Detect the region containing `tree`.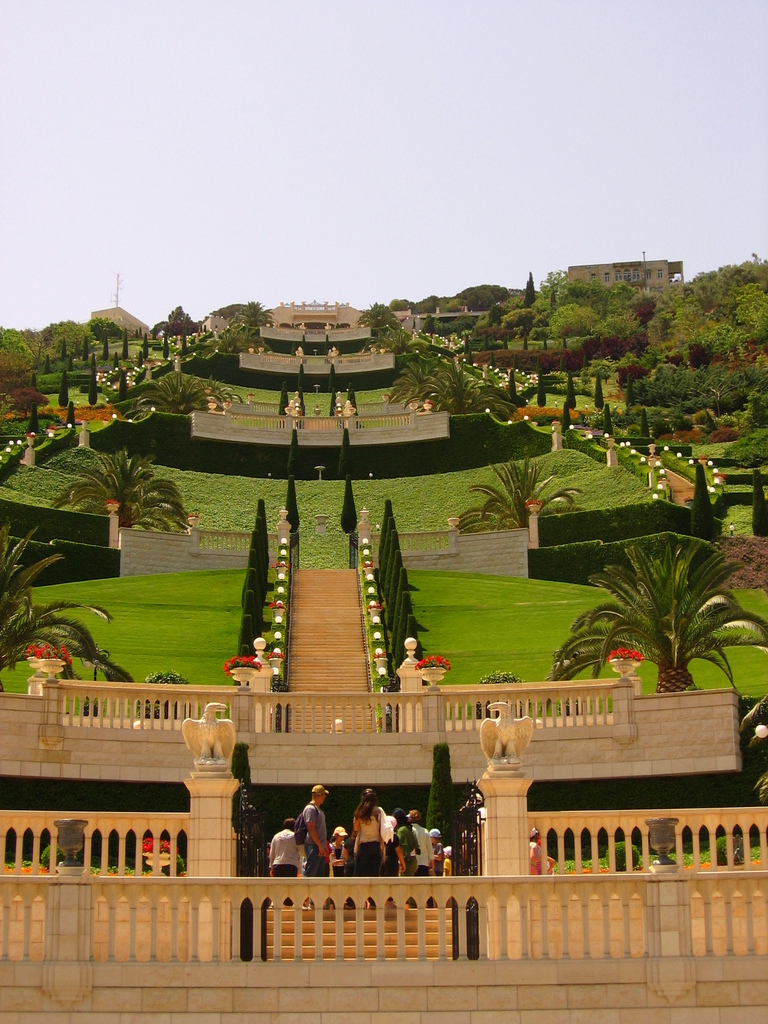
385/353/458/412.
